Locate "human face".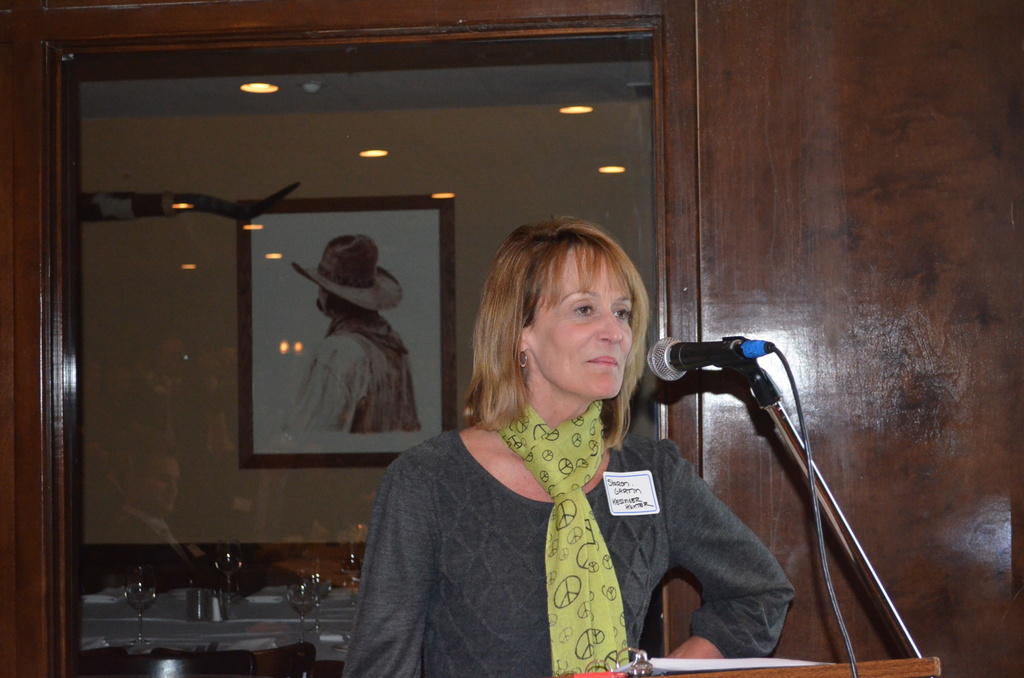
Bounding box: left=533, top=243, right=634, bottom=396.
